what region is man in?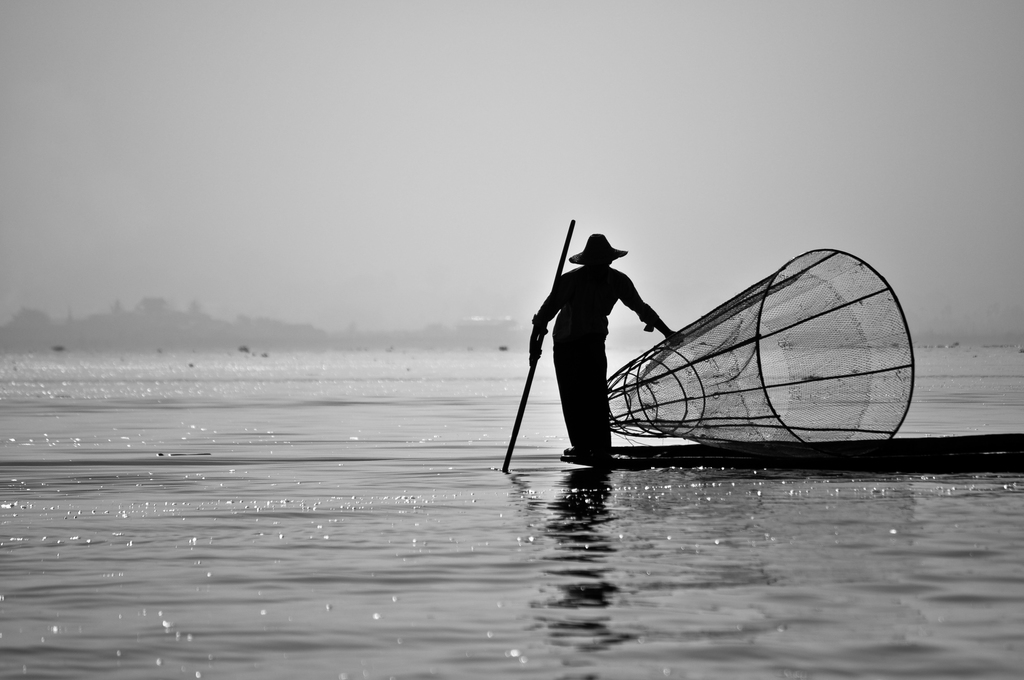
(x1=519, y1=219, x2=697, y2=470).
